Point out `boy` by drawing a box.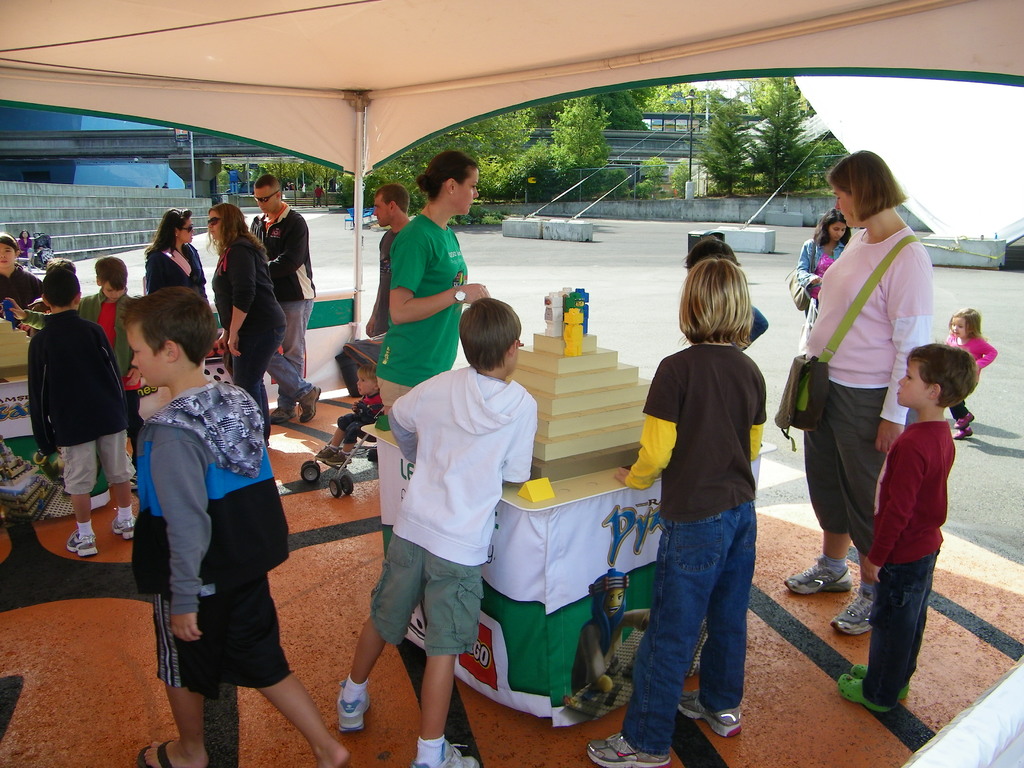
l=582, t=257, r=764, b=767.
